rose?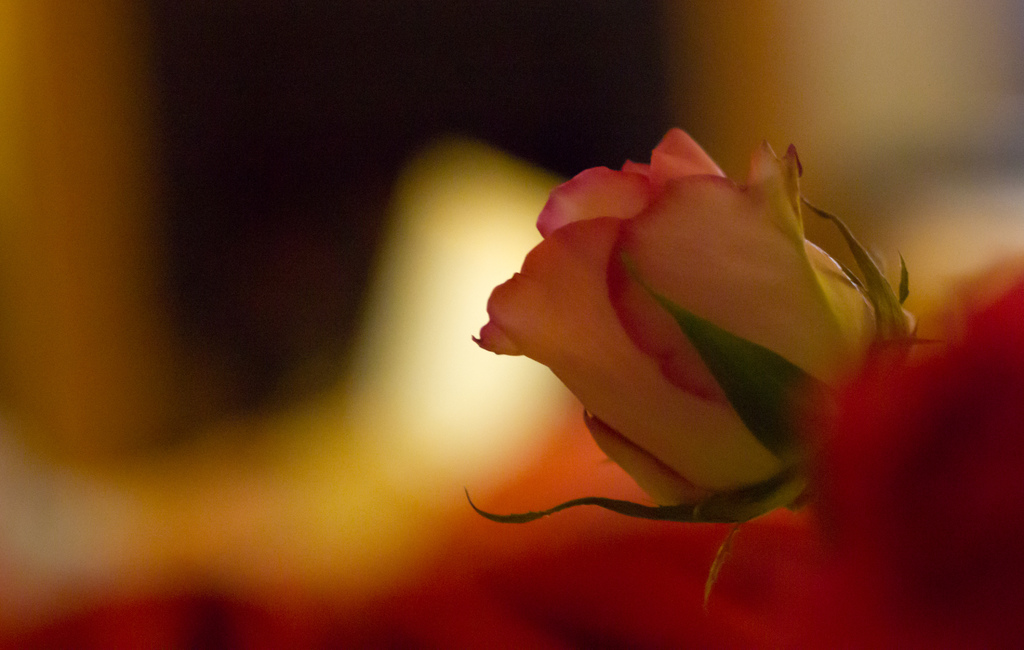
bbox(460, 120, 918, 523)
